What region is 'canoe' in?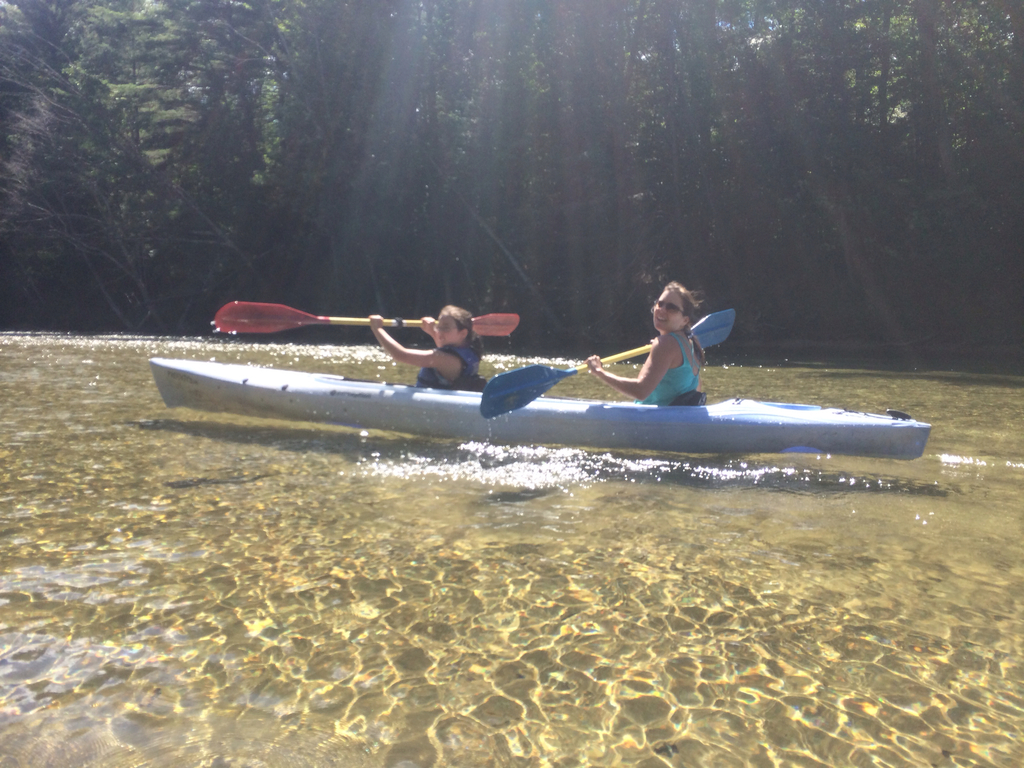
box(152, 353, 925, 452).
